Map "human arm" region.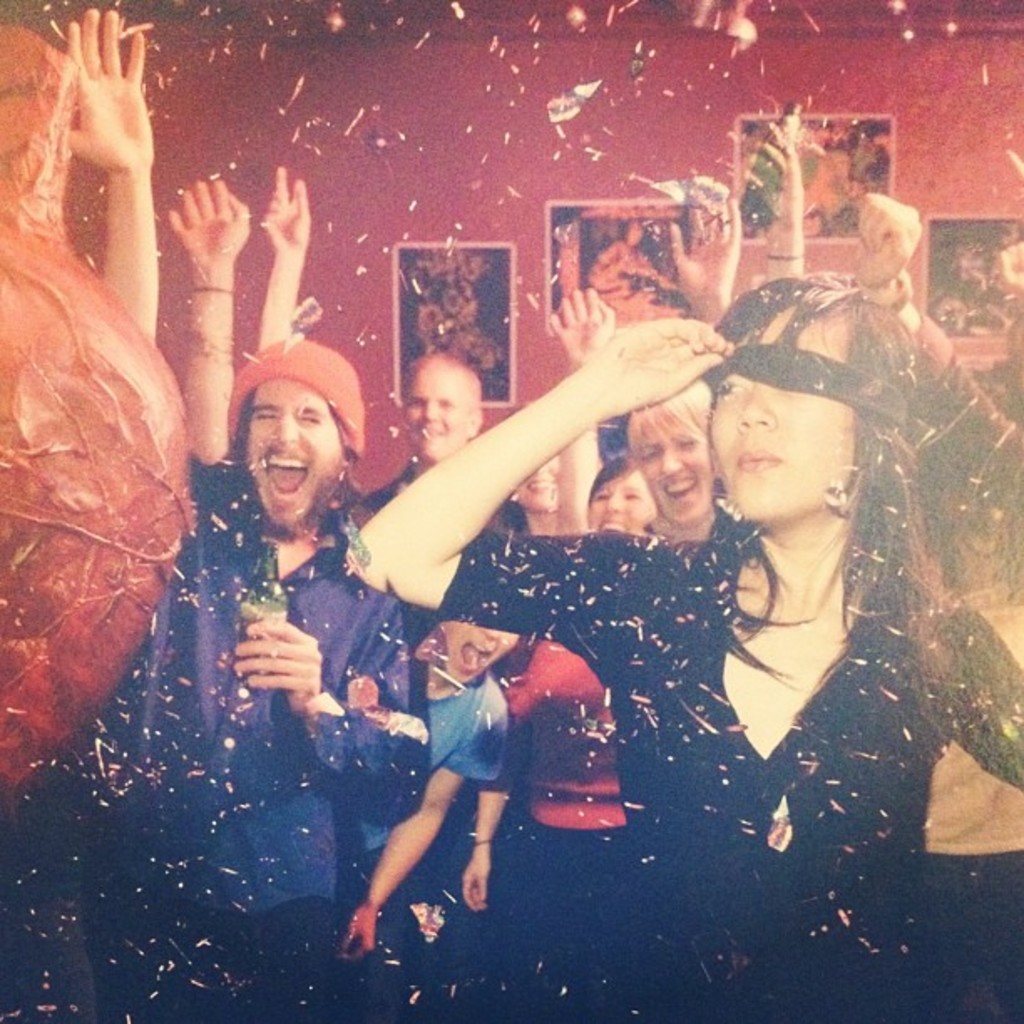
Mapped to BBox(917, 602, 1022, 825).
